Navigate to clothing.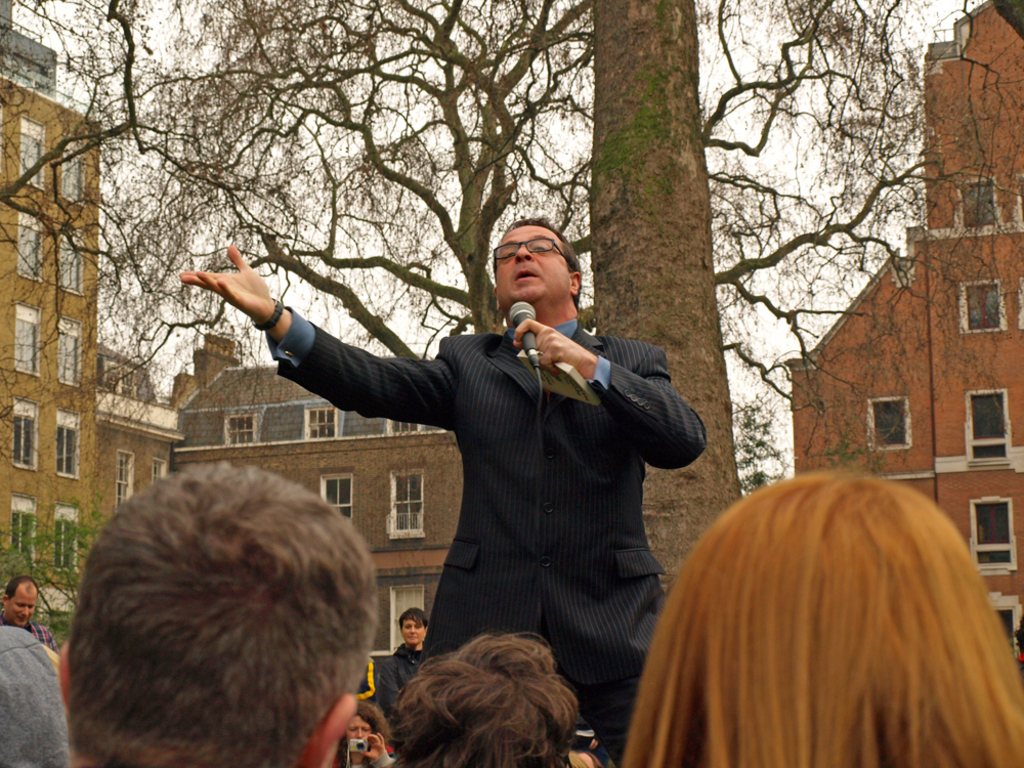
Navigation target: 272 314 721 762.
